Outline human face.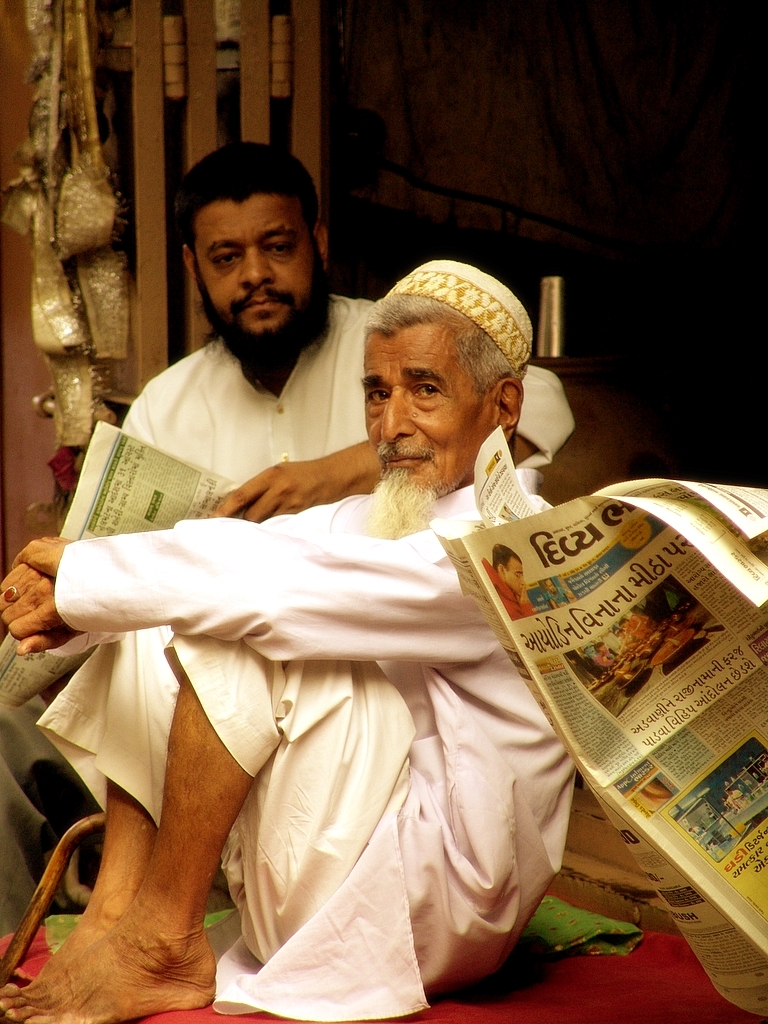
Outline: 363,326,491,485.
